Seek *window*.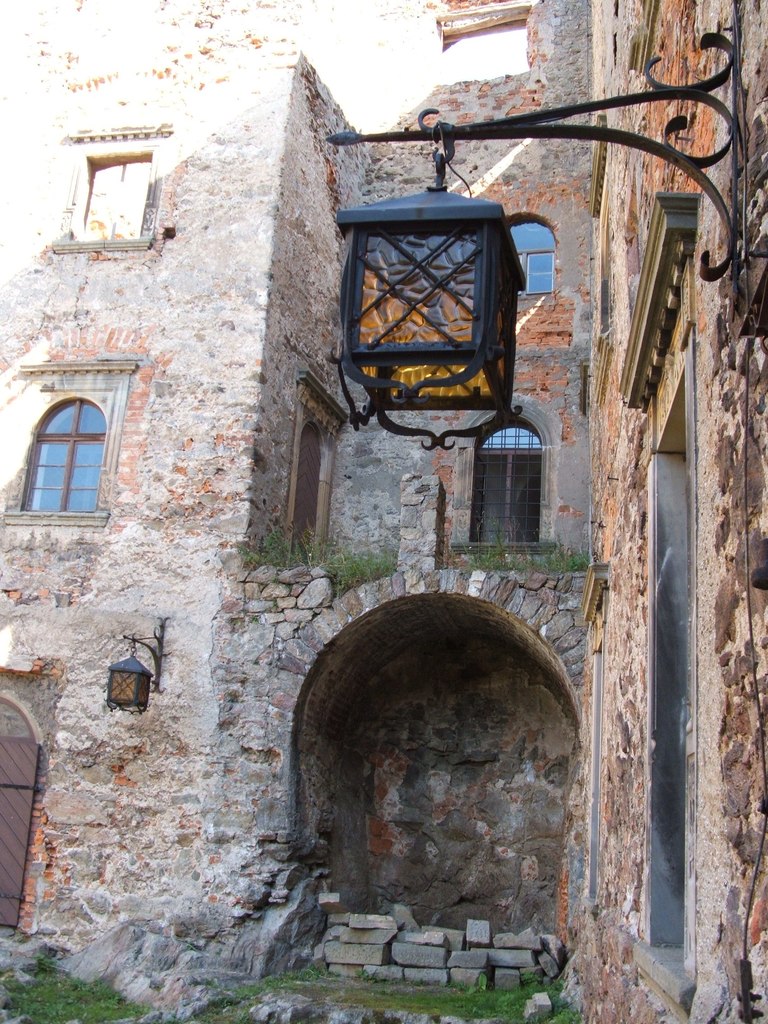
[x1=464, y1=379, x2=562, y2=577].
